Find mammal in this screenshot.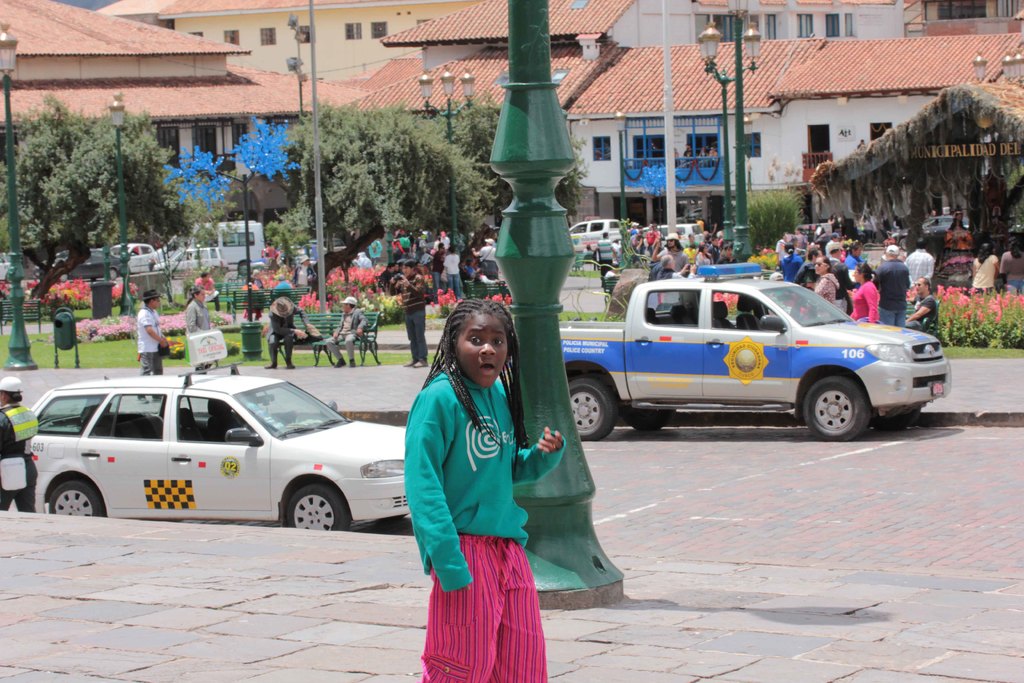
The bounding box for mammal is BBox(391, 261, 429, 365).
